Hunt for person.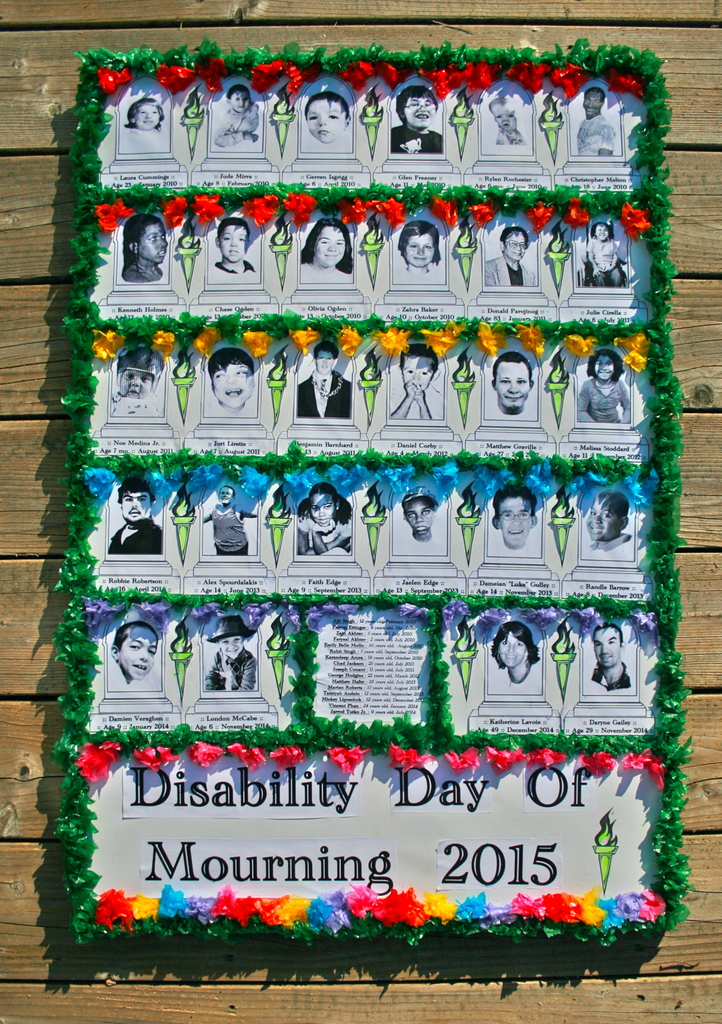
Hunted down at pyautogui.locateOnScreen(214, 75, 259, 148).
